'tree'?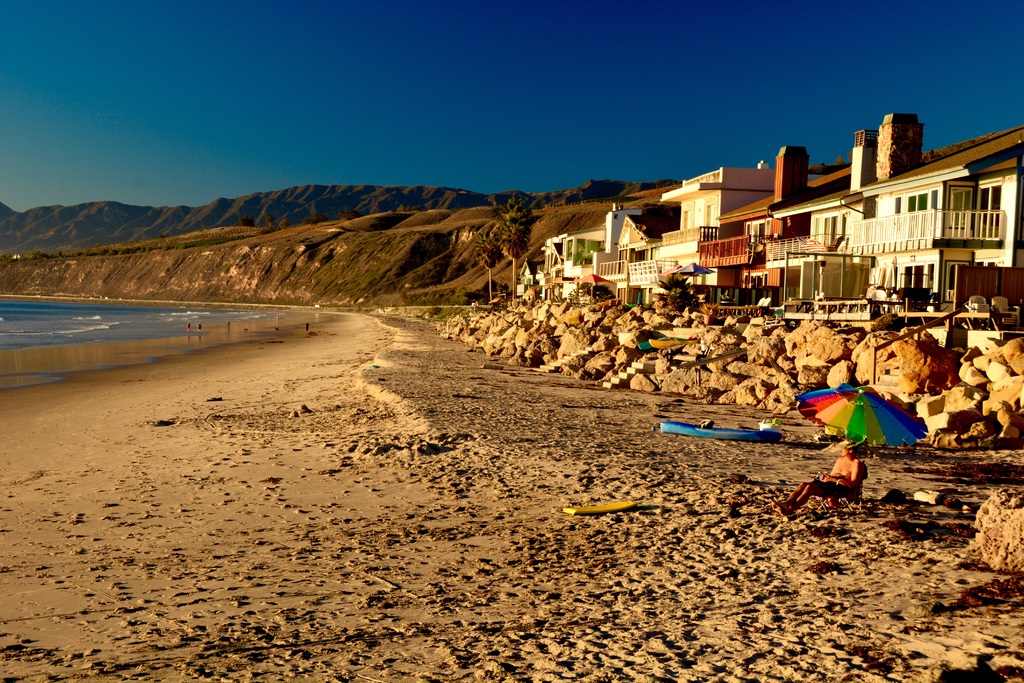
<region>476, 230, 501, 299</region>
